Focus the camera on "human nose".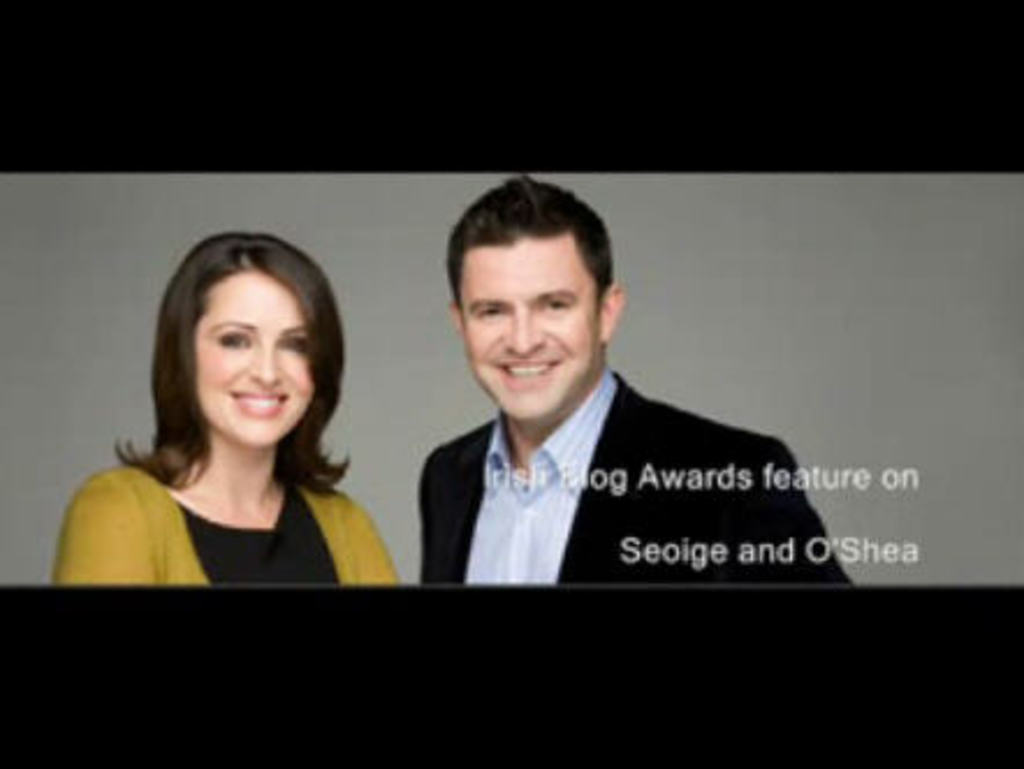
Focus region: [498, 308, 549, 359].
